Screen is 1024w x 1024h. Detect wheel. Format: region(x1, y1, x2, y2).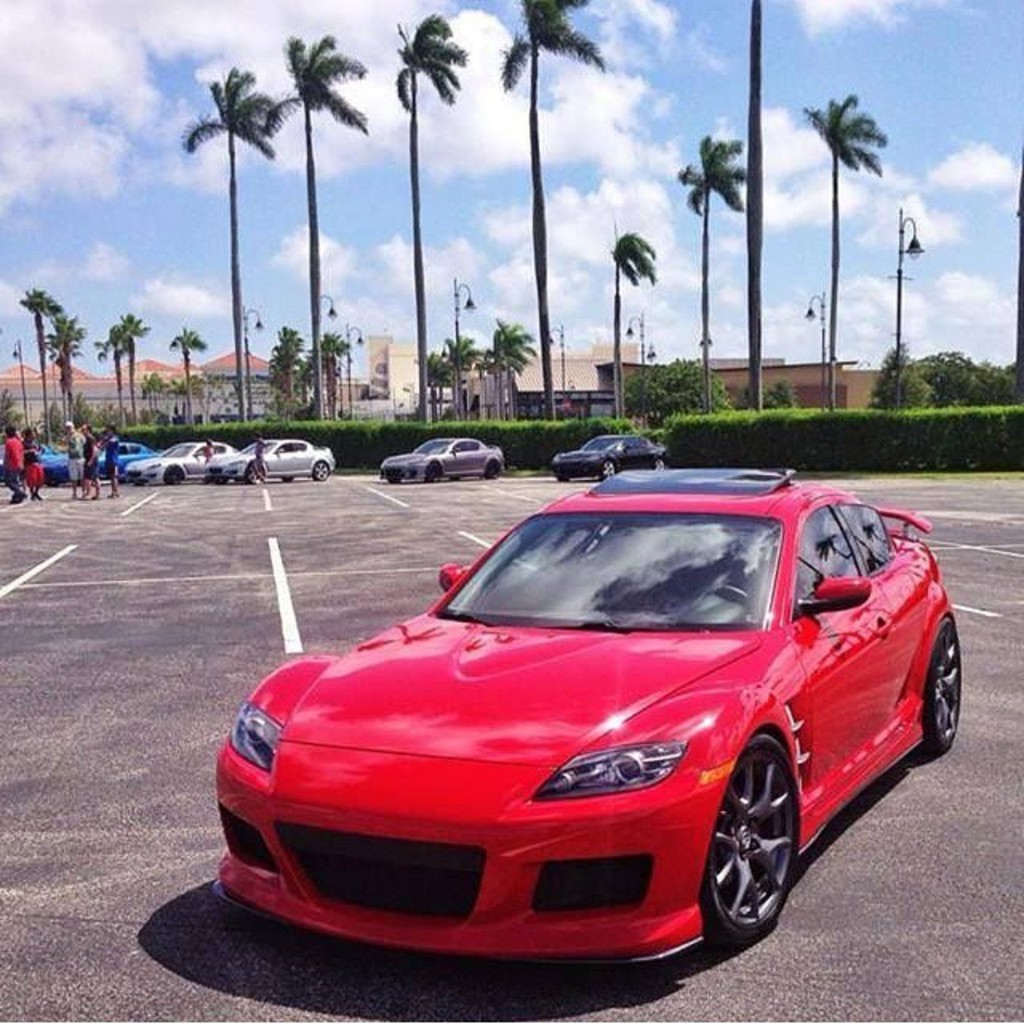
region(600, 456, 618, 478).
